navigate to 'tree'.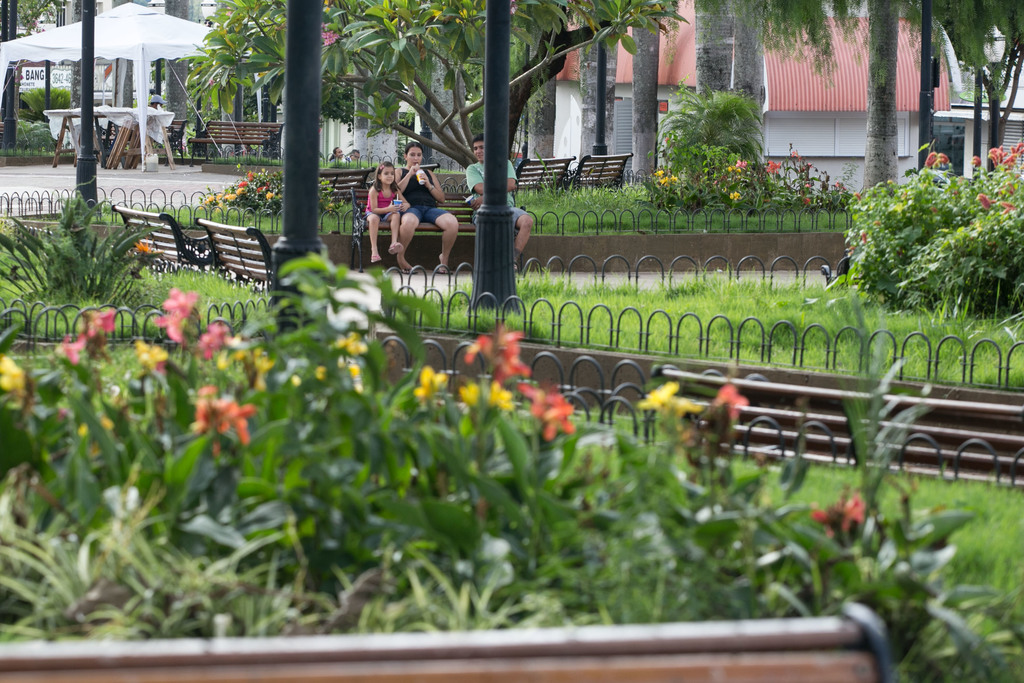
Navigation target: [x1=0, y1=0, x2=63, y2=158].
